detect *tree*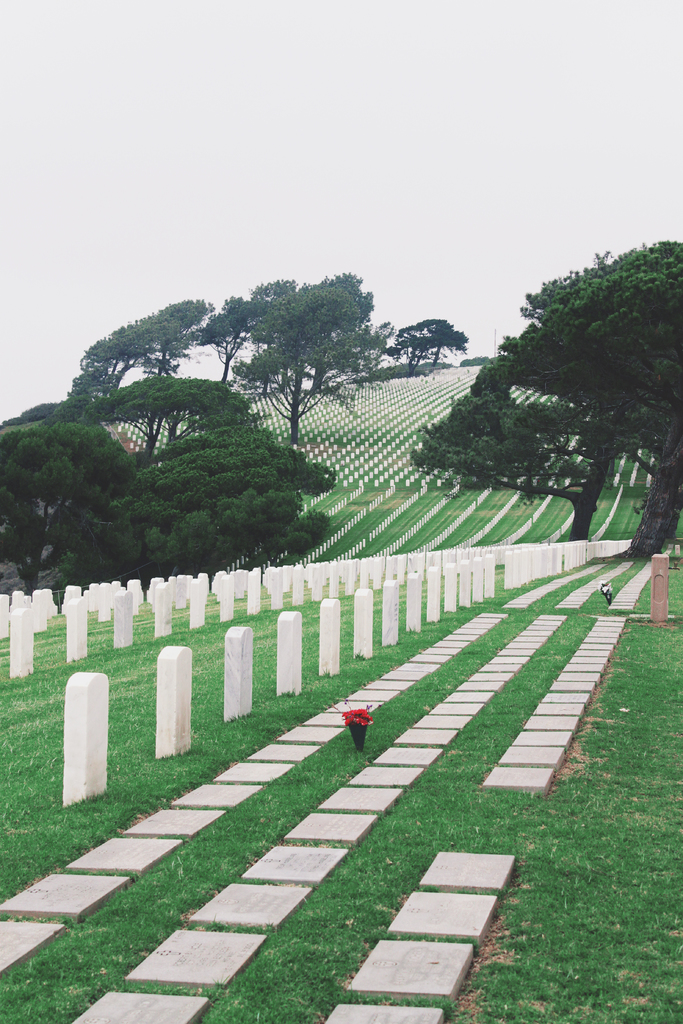
(400, 359, 613, 550)
